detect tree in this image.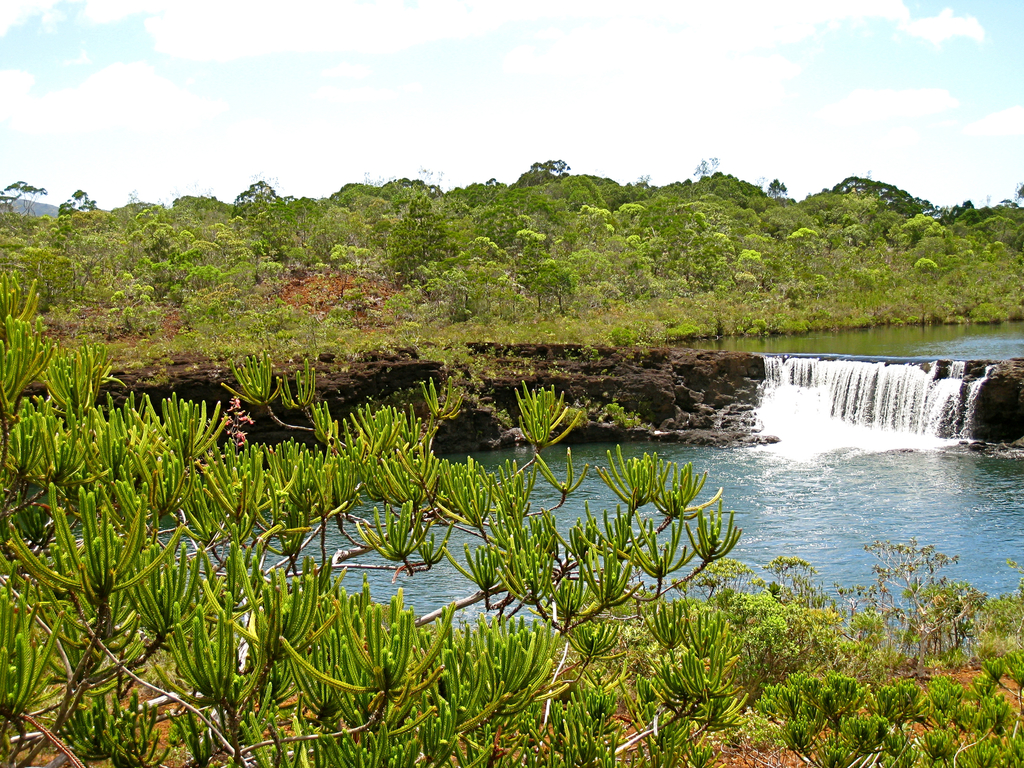
Detection: x1=793 y1=225 x2=824 y2=271.
